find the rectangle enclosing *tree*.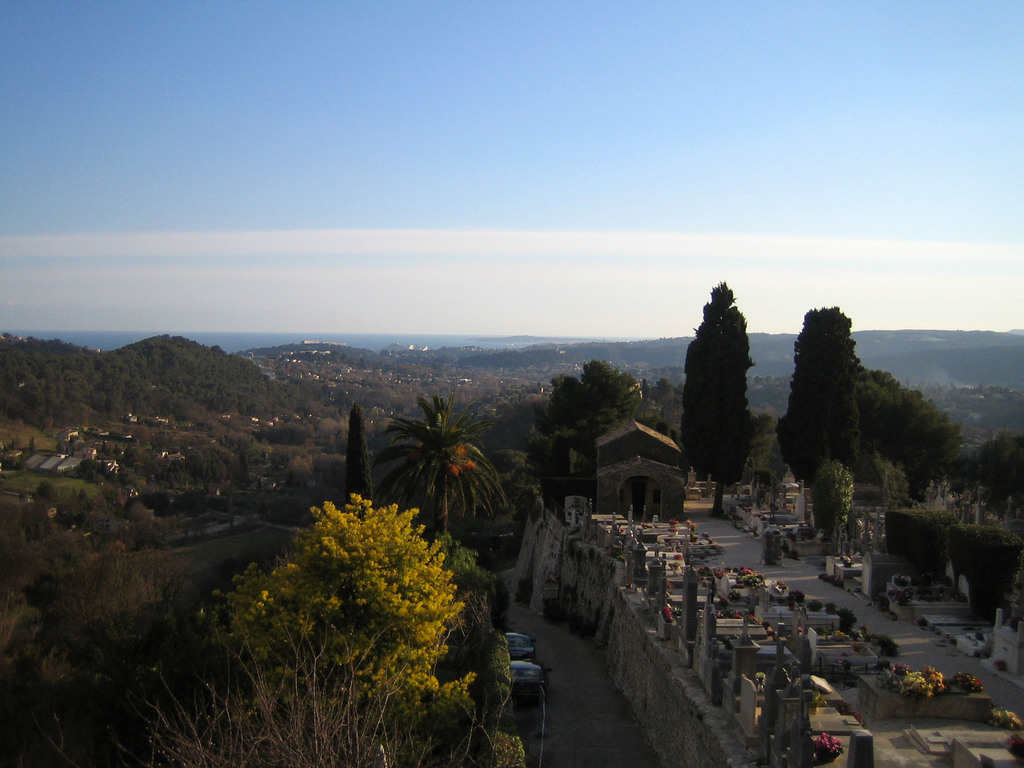
locate(951, 430, 1023, 515).
